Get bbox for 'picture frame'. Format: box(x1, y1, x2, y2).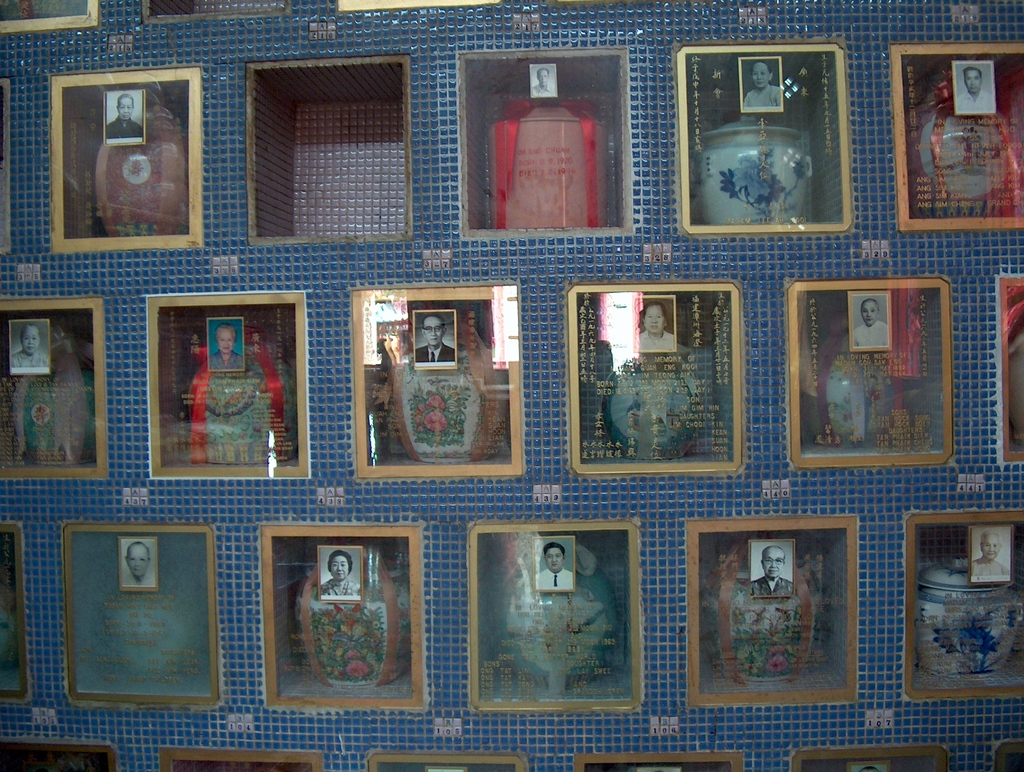
box(568, 282, 751, 480).
